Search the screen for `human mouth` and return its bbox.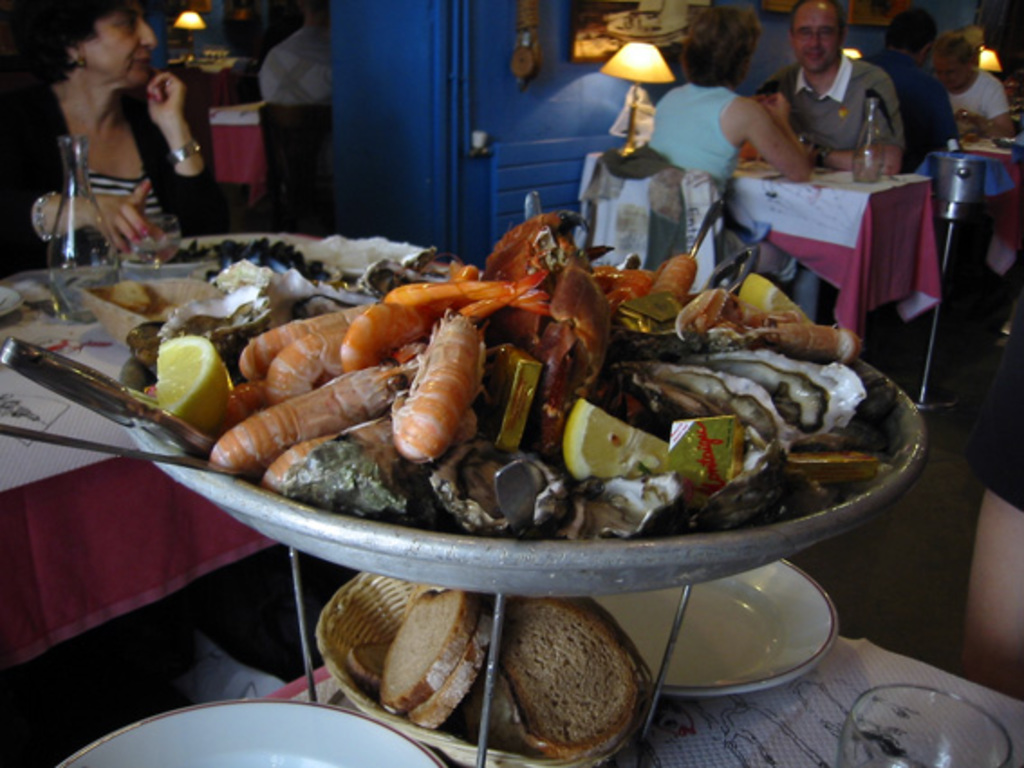
Found: bbox=[123, 49, 161, 76].
